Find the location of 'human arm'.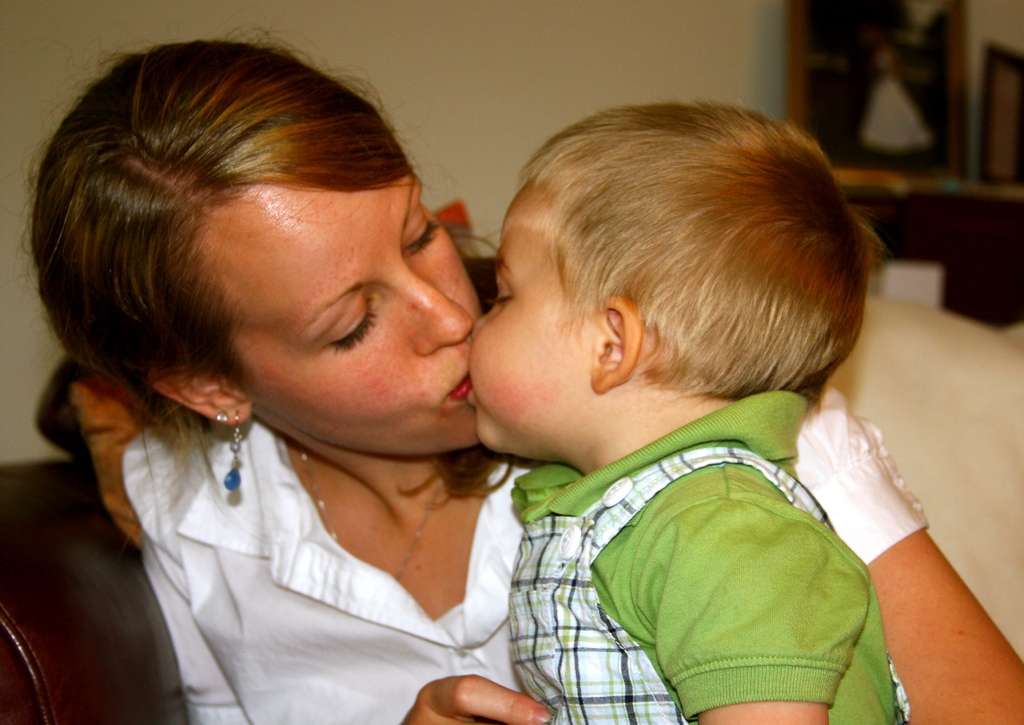
Location: rect(806, 402, 1016, 724).
